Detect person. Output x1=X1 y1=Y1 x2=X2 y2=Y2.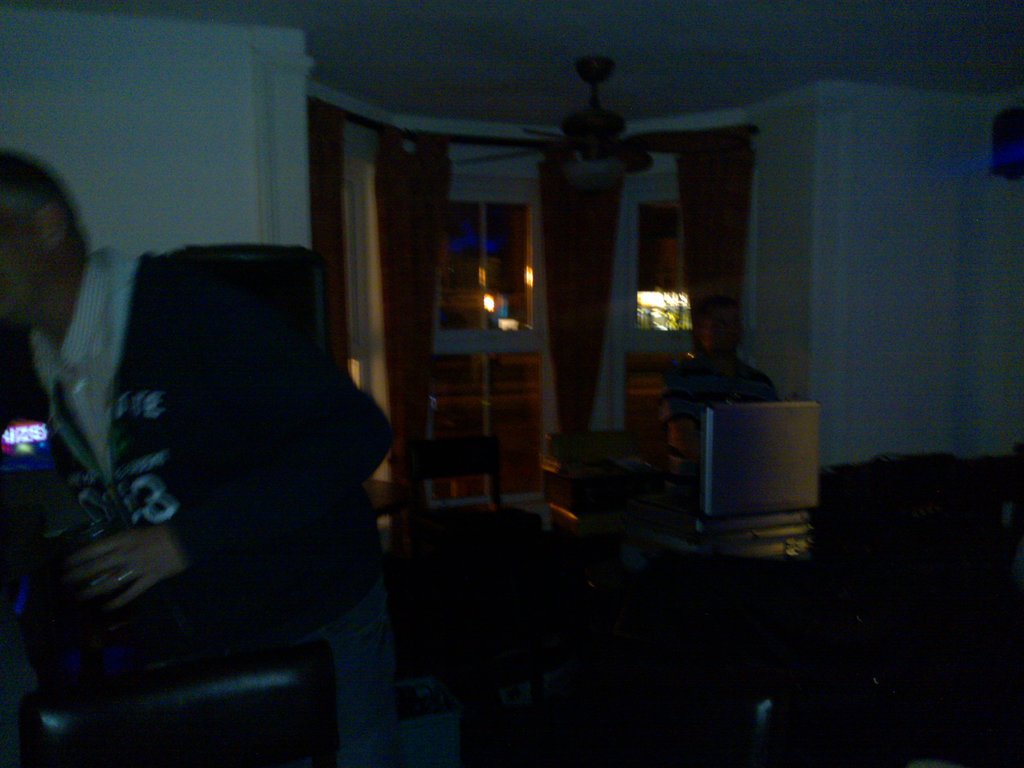
x1=0 y1=147 x2=395 y2=767.
